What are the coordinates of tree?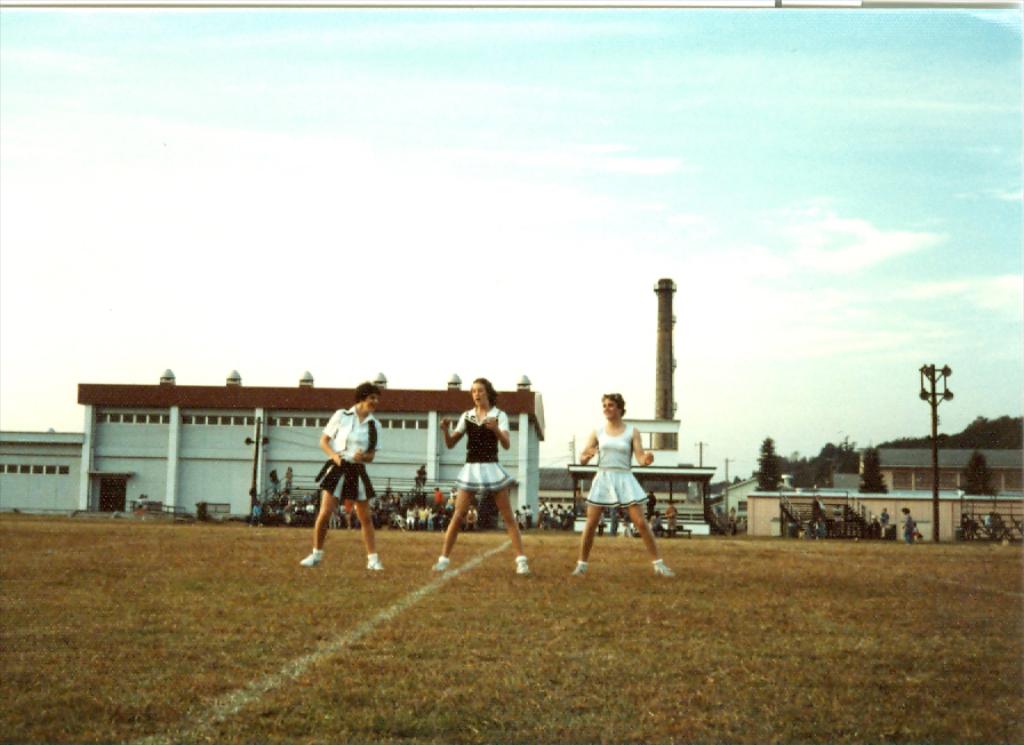
955:438:1009:492.
